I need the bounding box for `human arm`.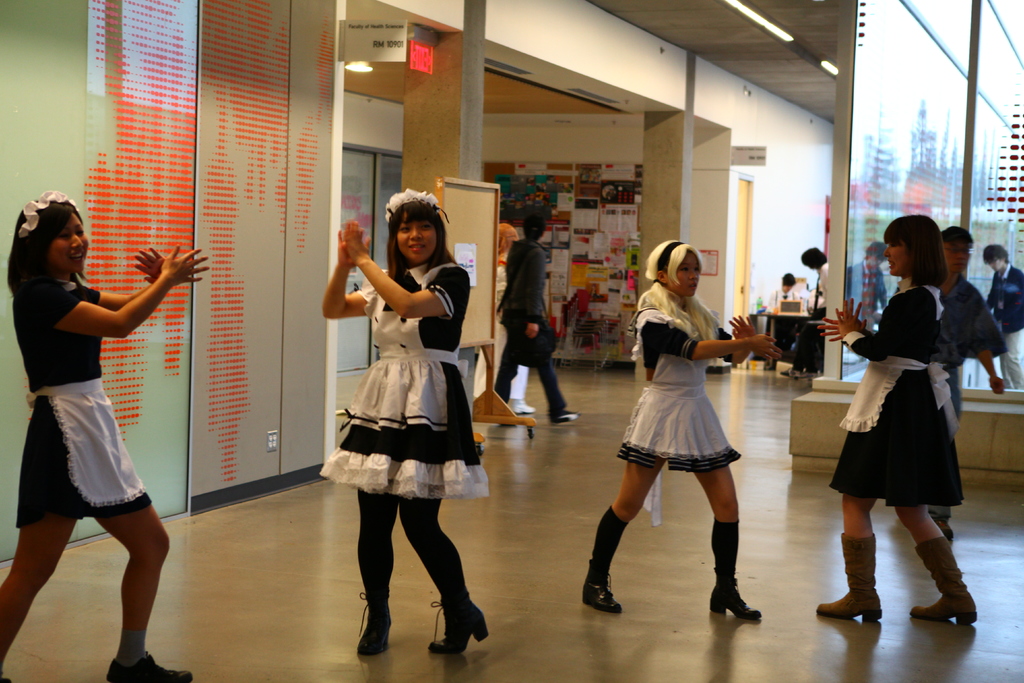
Here it is: 515, 249, 546, 337.
